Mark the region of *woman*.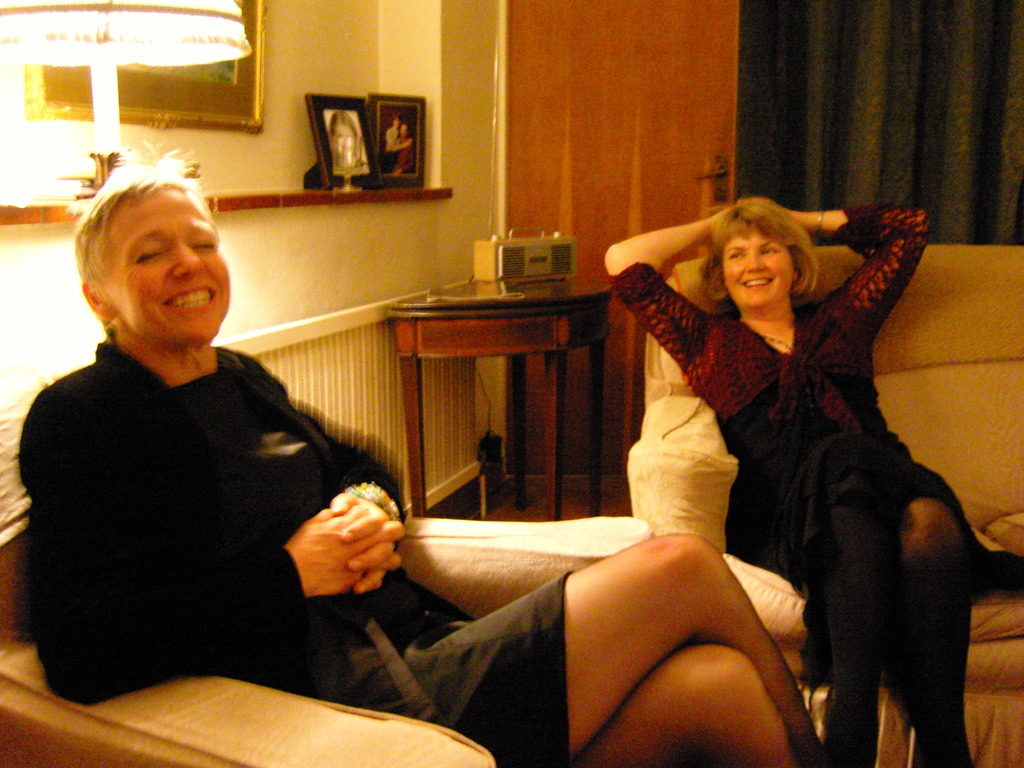
Region: region(611, 163, 967, 732).
